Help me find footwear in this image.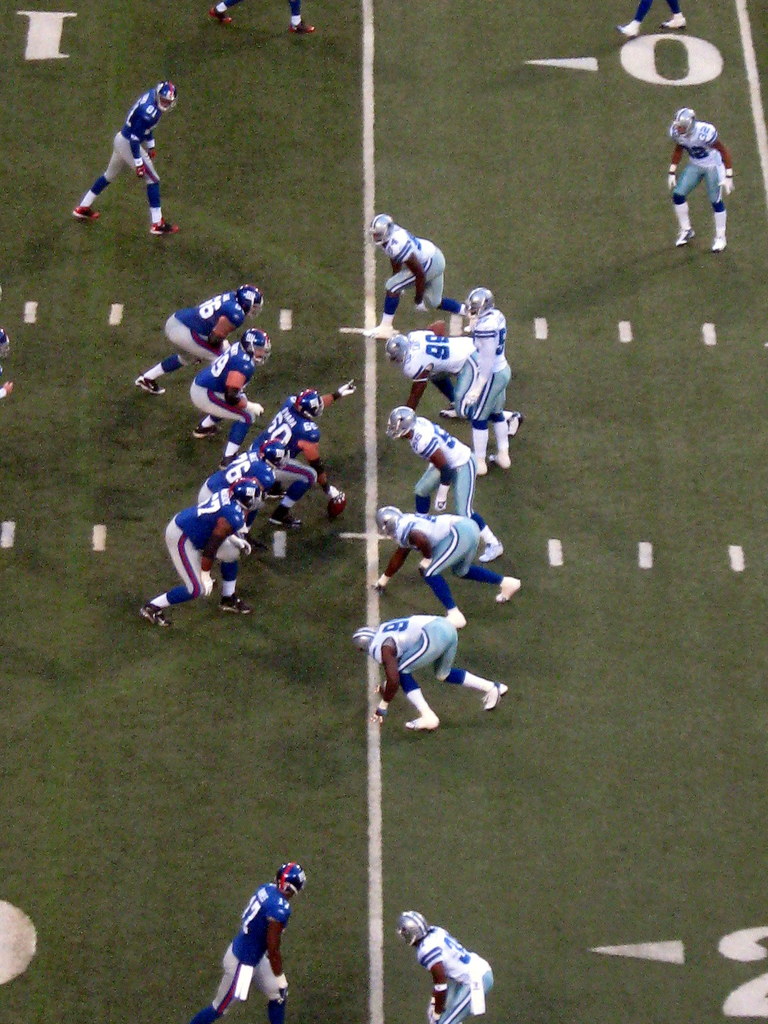
Found it: l=703, t=230, r=730, b=249.
